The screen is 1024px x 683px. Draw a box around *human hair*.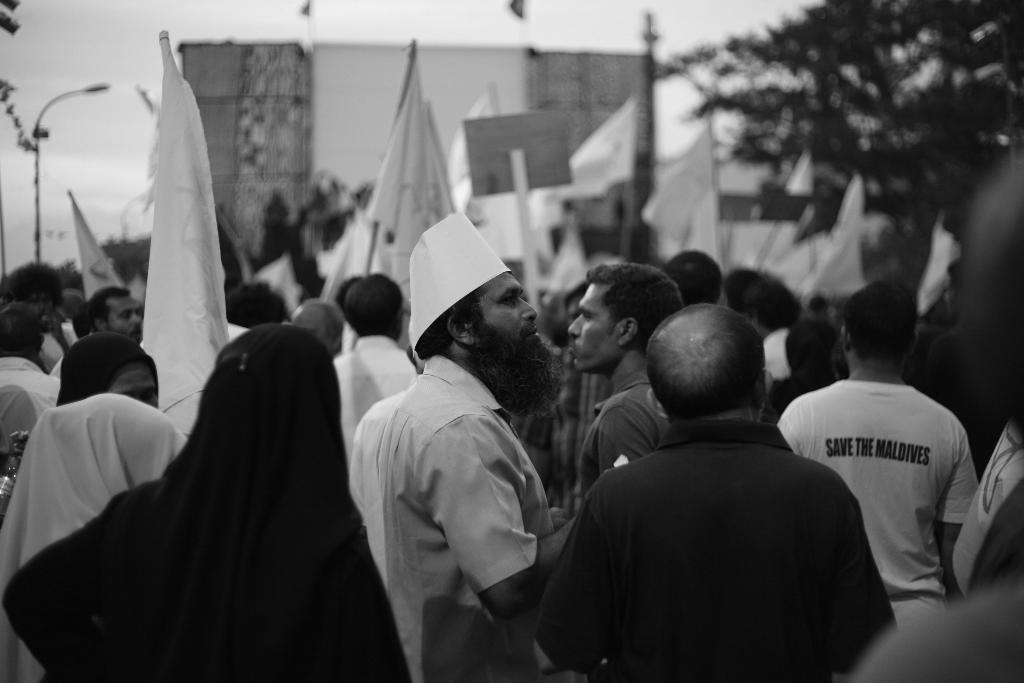
box=[0, 257, 64, 315].
